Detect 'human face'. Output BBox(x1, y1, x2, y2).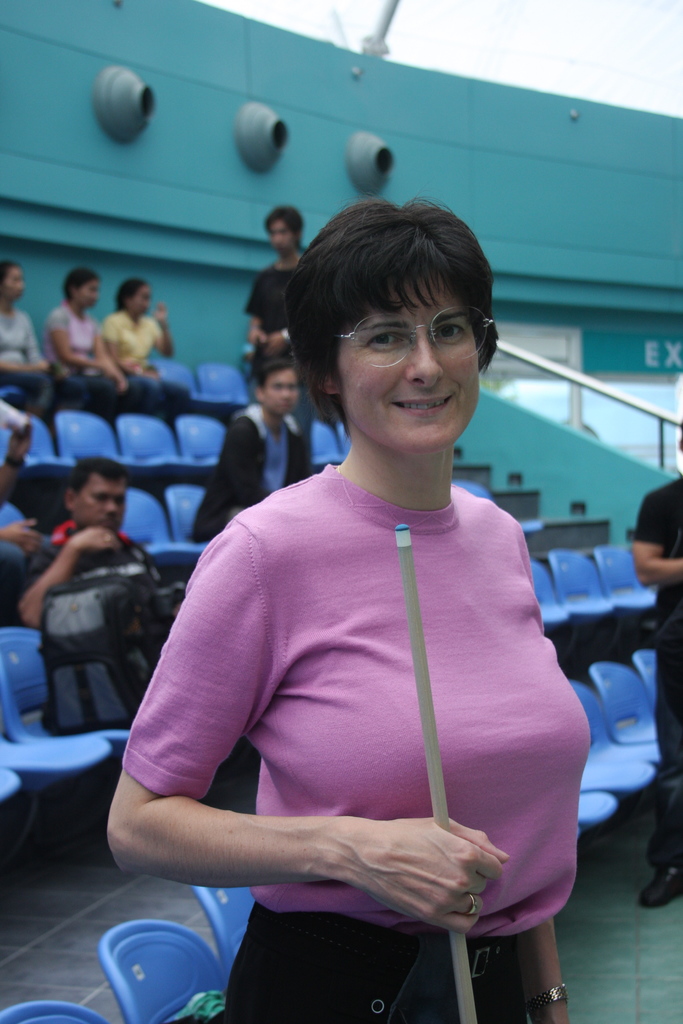
BBox(2, 271, 19, 297).
